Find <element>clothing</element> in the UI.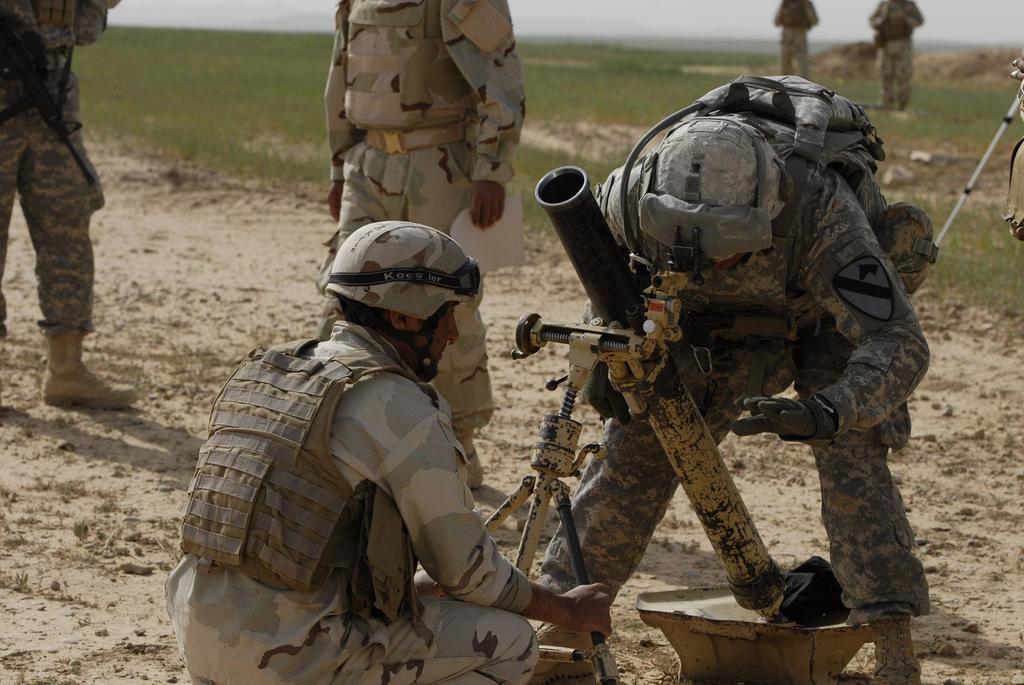
UI element at (x1=312, y1=0, x2=523, y2=273).
